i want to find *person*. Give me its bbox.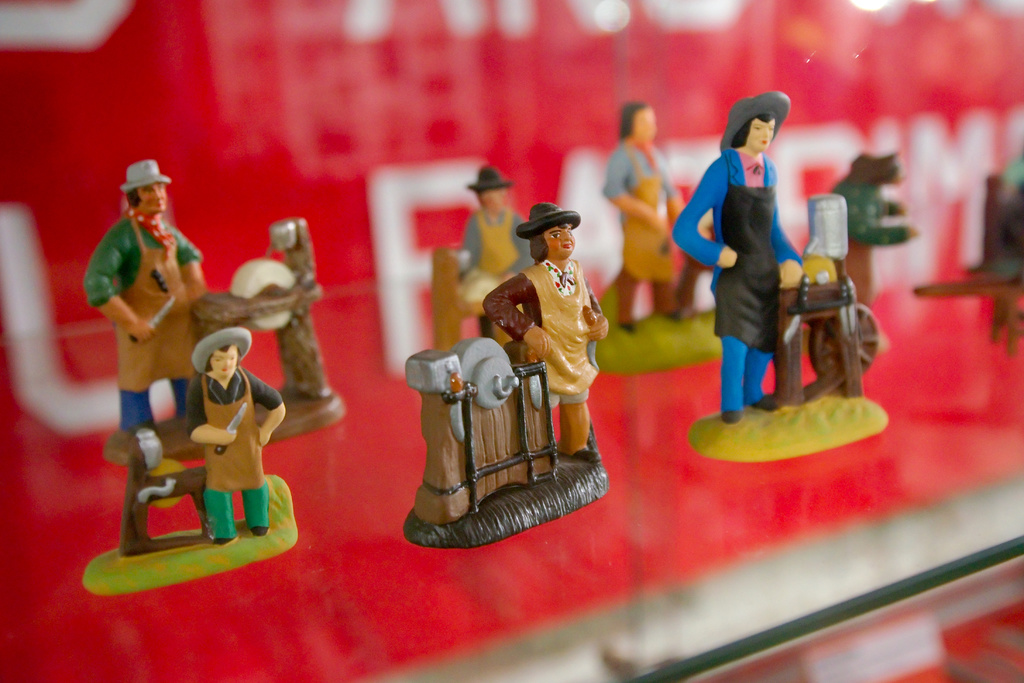
{"x1": 184, "y1": 320, "x2": 288, "y2": 544}.
